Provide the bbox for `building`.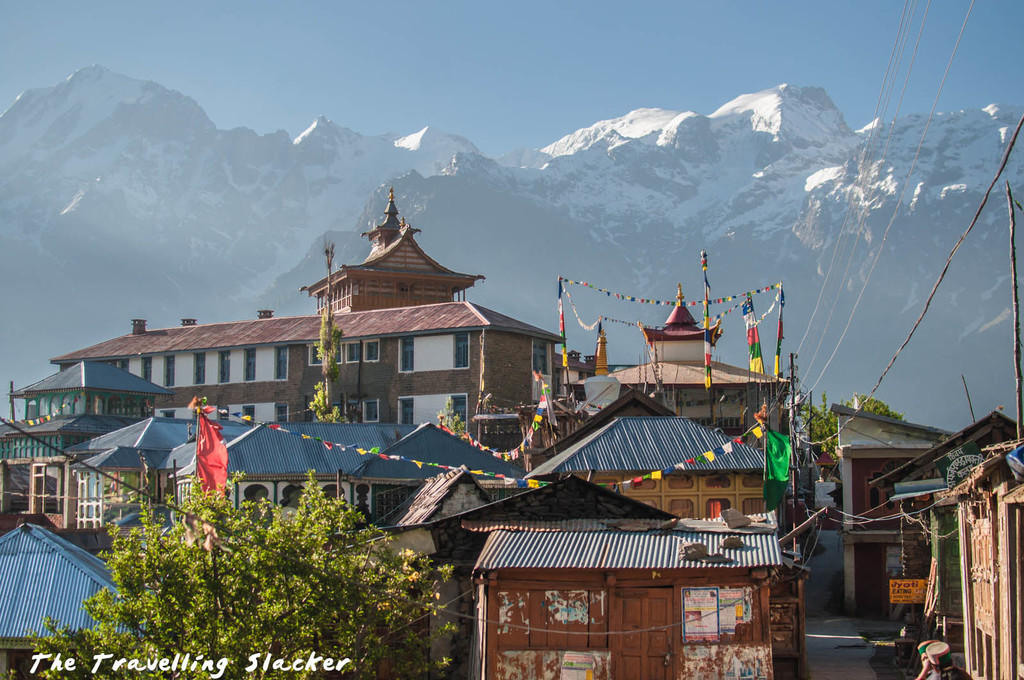
(x1=929, y1=445, x2=1023, y2=679).
